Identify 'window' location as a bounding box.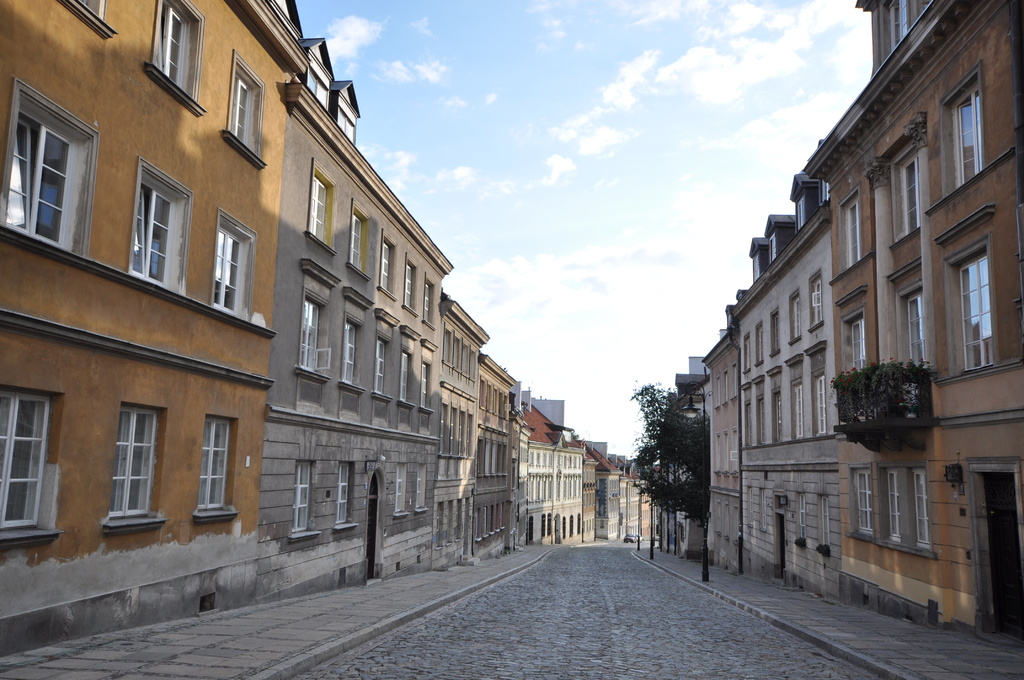
region(419, 277, 447, 332).
